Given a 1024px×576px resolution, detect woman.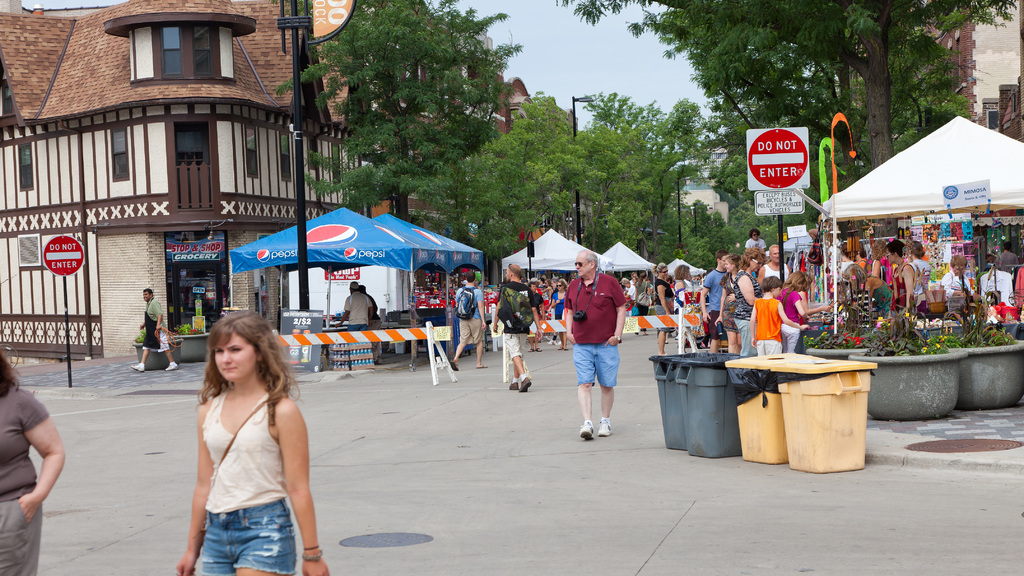
[732, 252, 763, 359].
